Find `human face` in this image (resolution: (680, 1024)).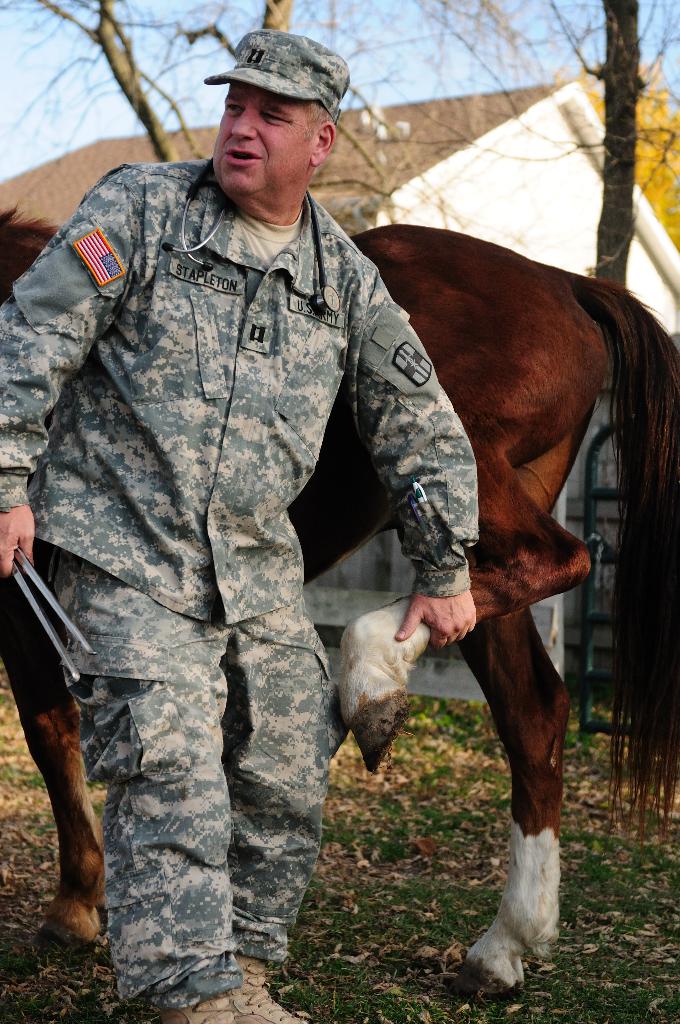
Rect(207, 75, 314, 197).
